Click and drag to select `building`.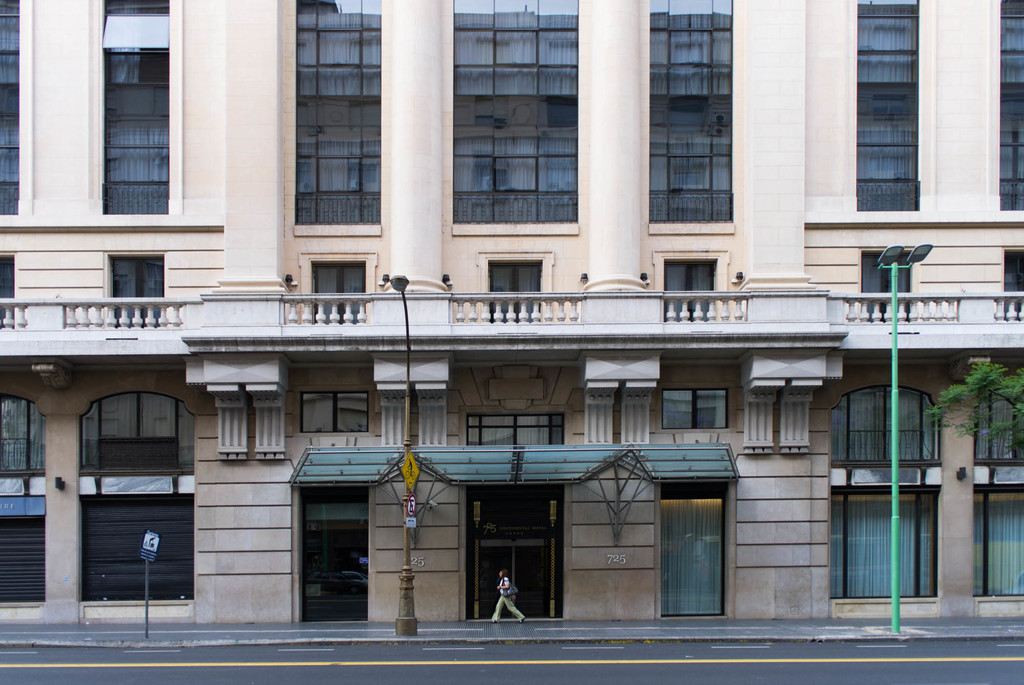
Selection: left=0, top=0, right=1023, bottom=641.
